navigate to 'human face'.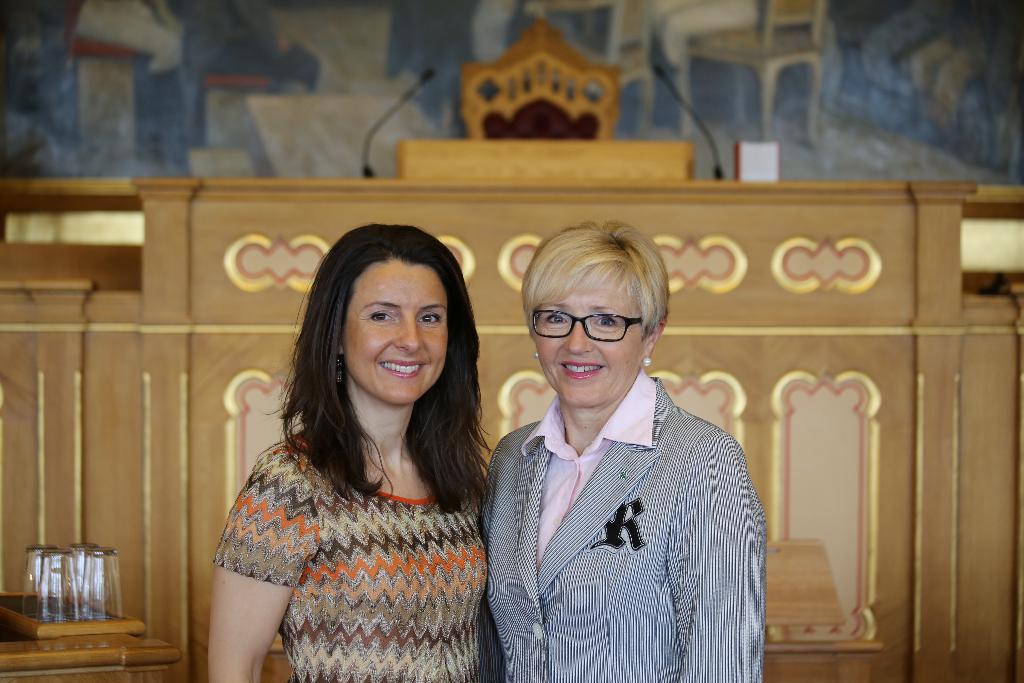
Navigation target: BBox(344, 248, 452, 403).
